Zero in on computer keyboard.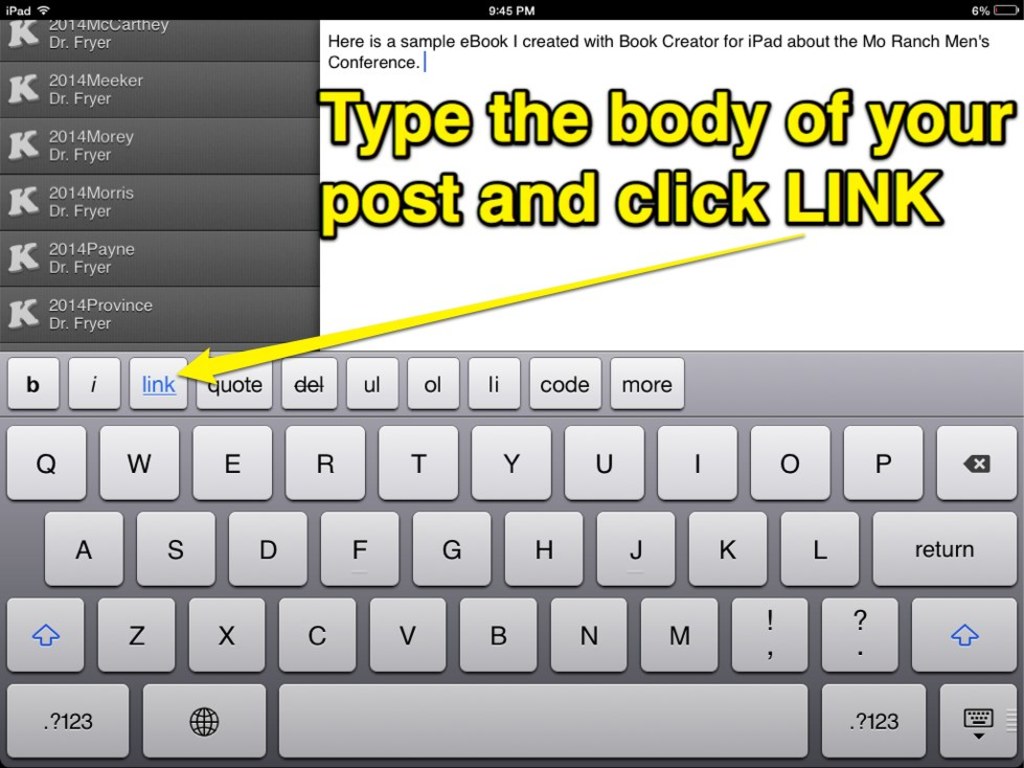
Zeroed in: box(0, 352, 1023, 767).
